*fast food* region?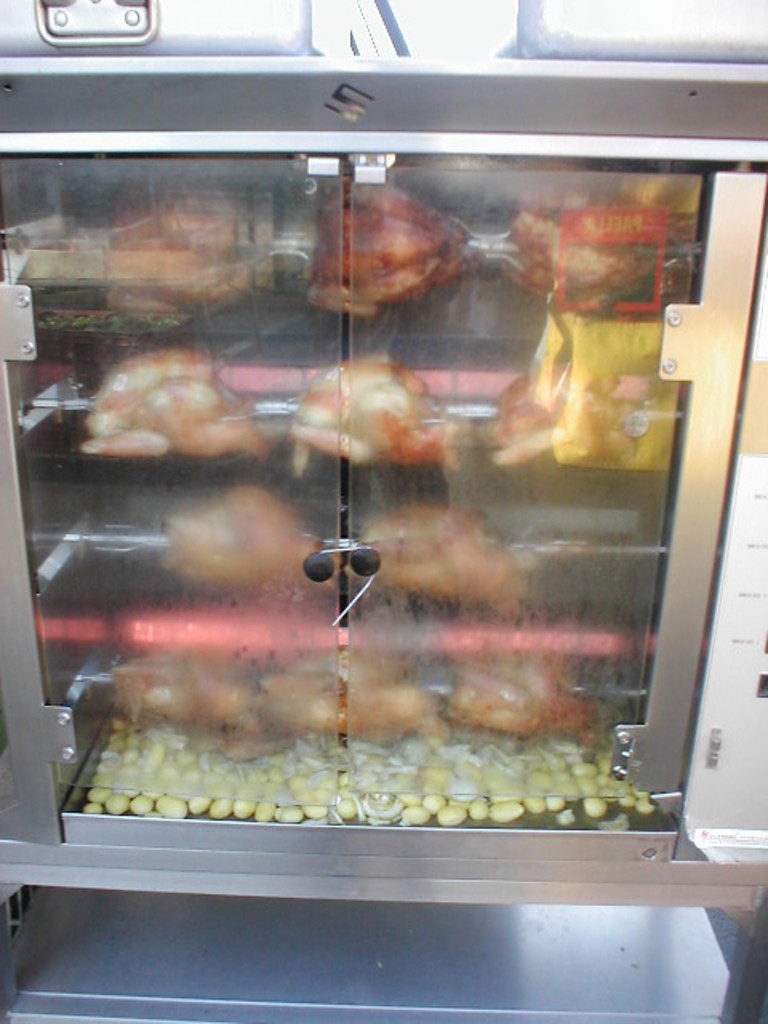
[left=498, top=182, right=669, bottom=290]
